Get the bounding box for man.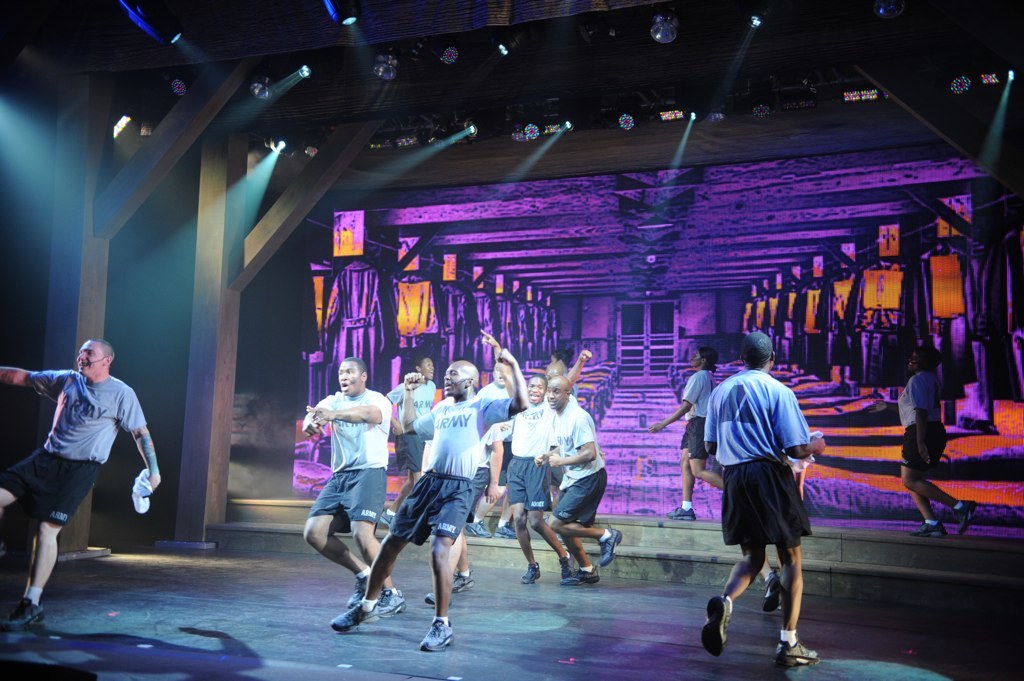
left=698, top=331, right=826, bottom=669.
